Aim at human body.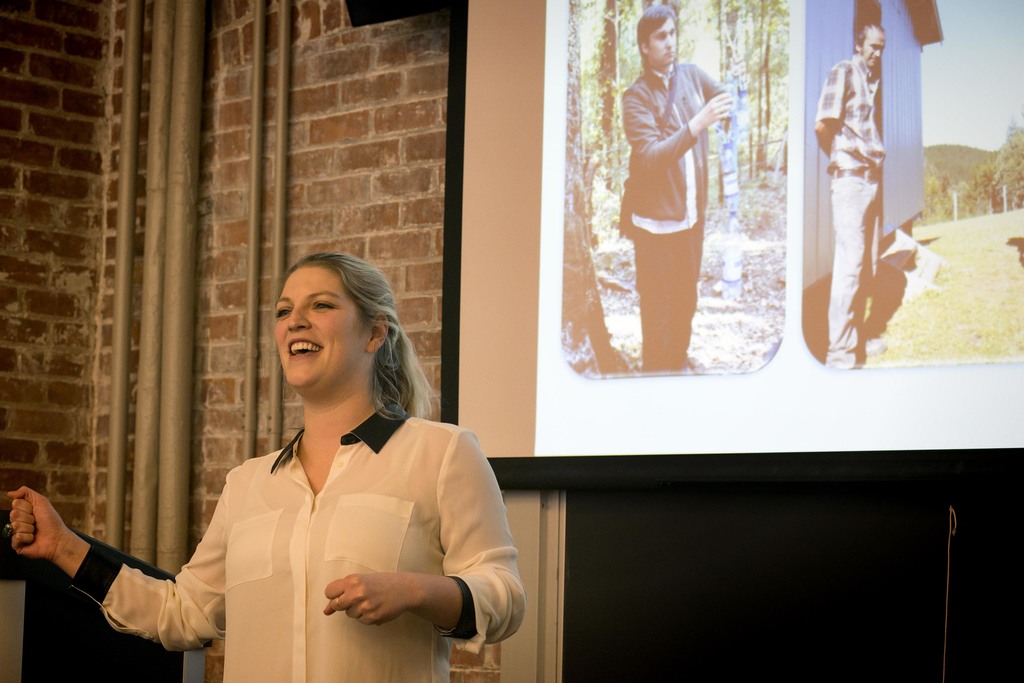
Aimed at pyautogui.locateOnScreen(621, 22, 748, 376).
